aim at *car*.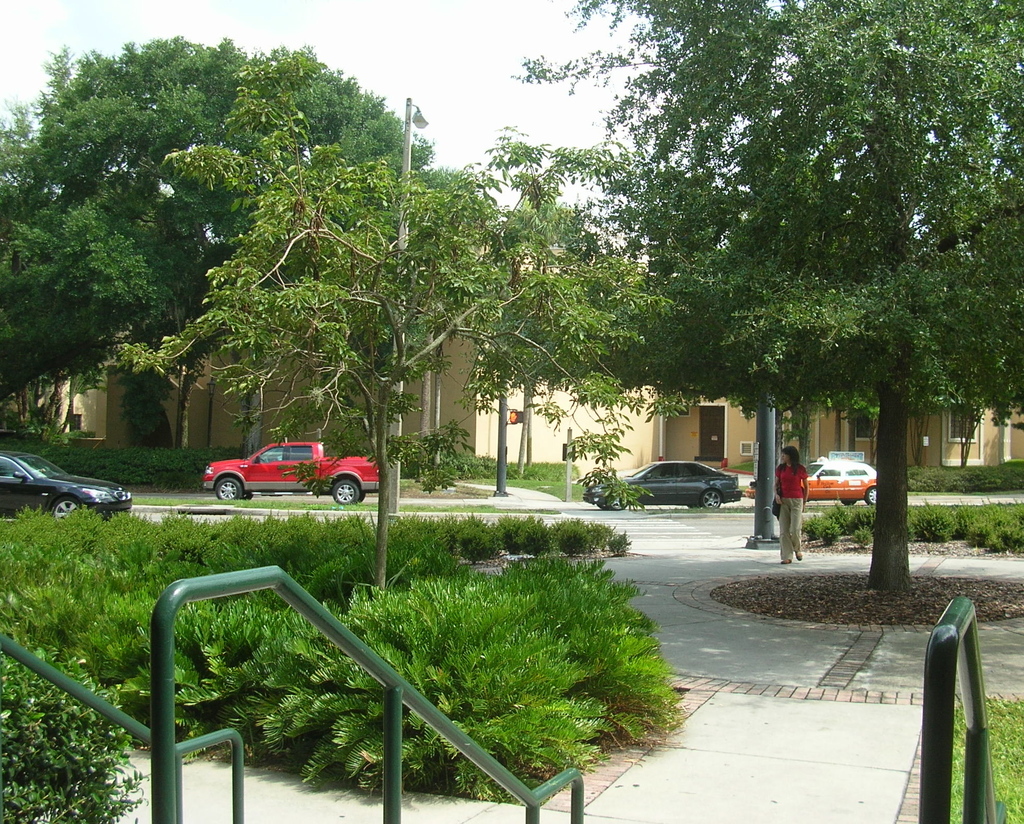
Aimed at (0, 448, 132, 522).
